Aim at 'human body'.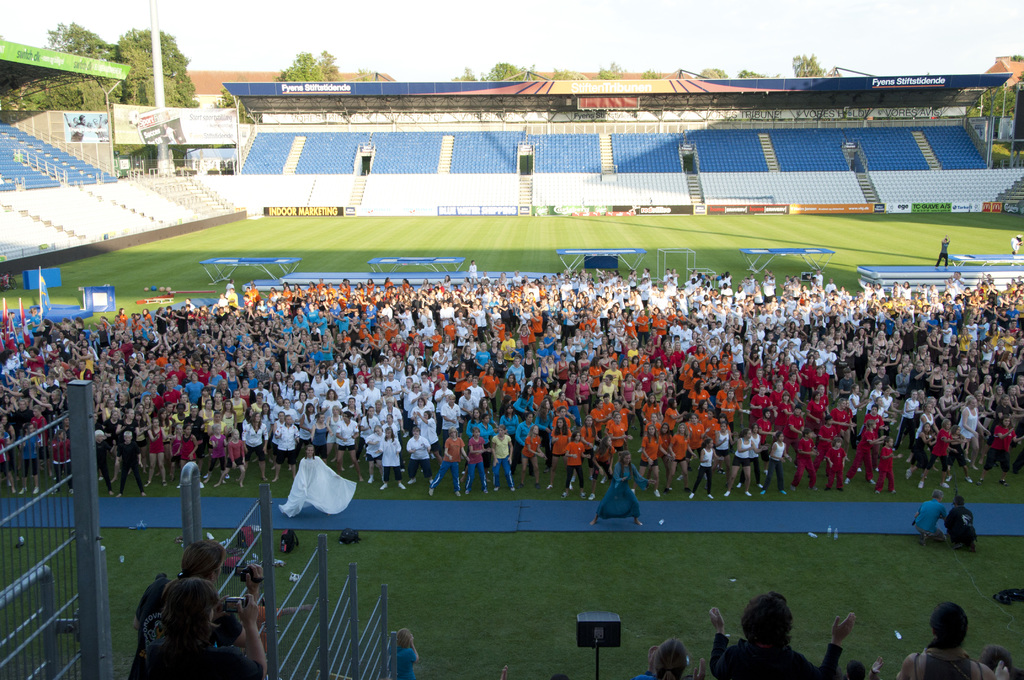
Aimed at {"x1": 831, "y1": 336, "x2": 844, "y2": 350}.
